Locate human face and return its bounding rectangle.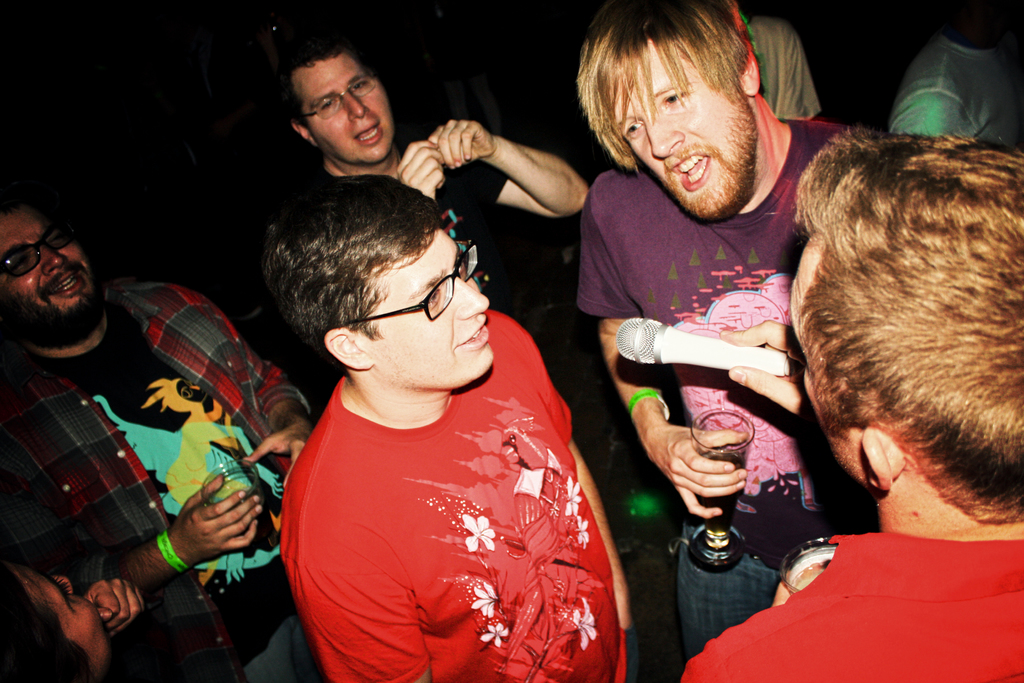
(5, 564, 111, 662).
